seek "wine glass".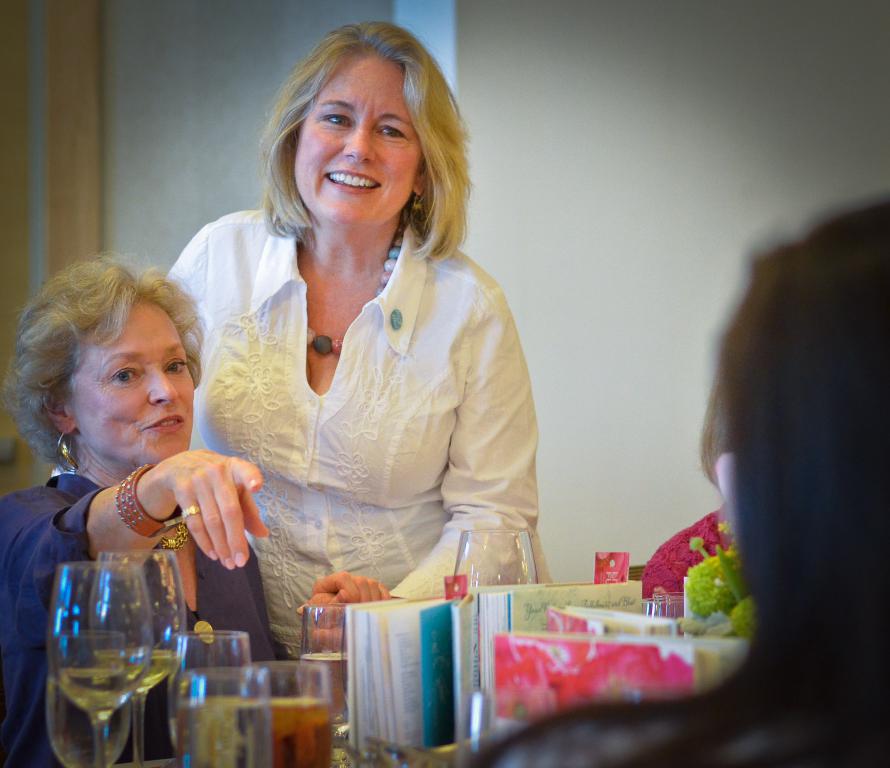
l=192, t=668, r=266, b=767.
